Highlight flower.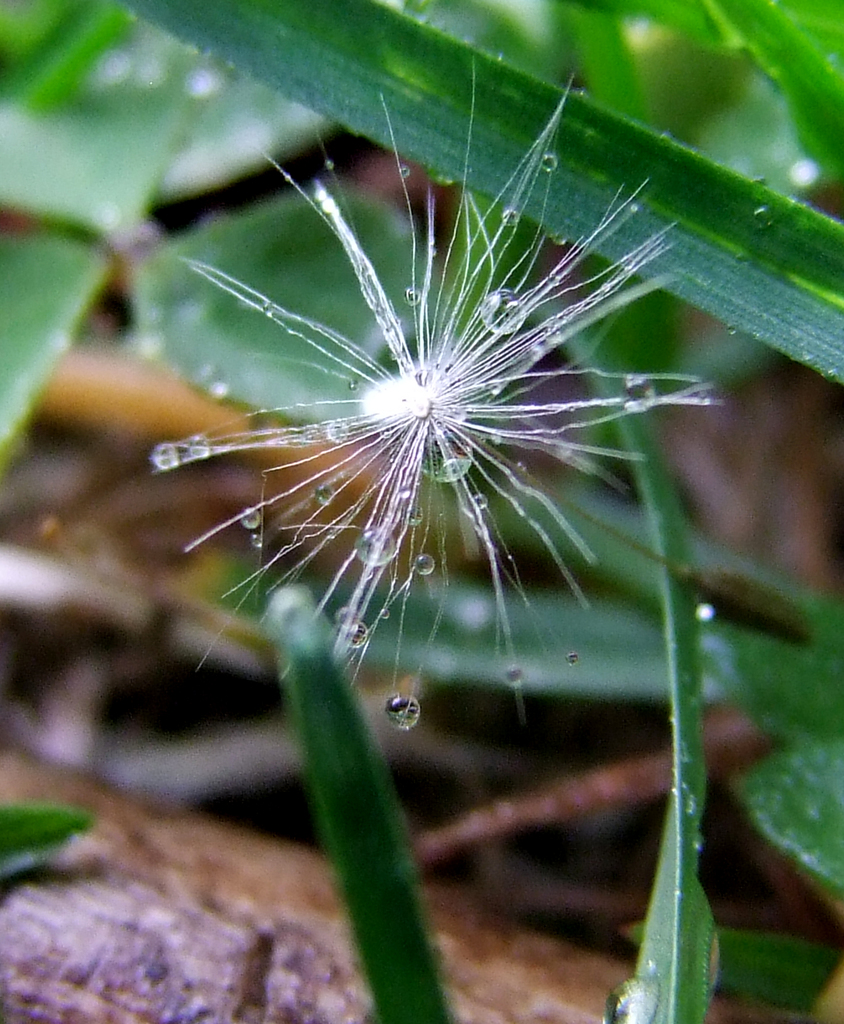
Highlighted region: (left=138, top=69, right=711, bottom=775).
